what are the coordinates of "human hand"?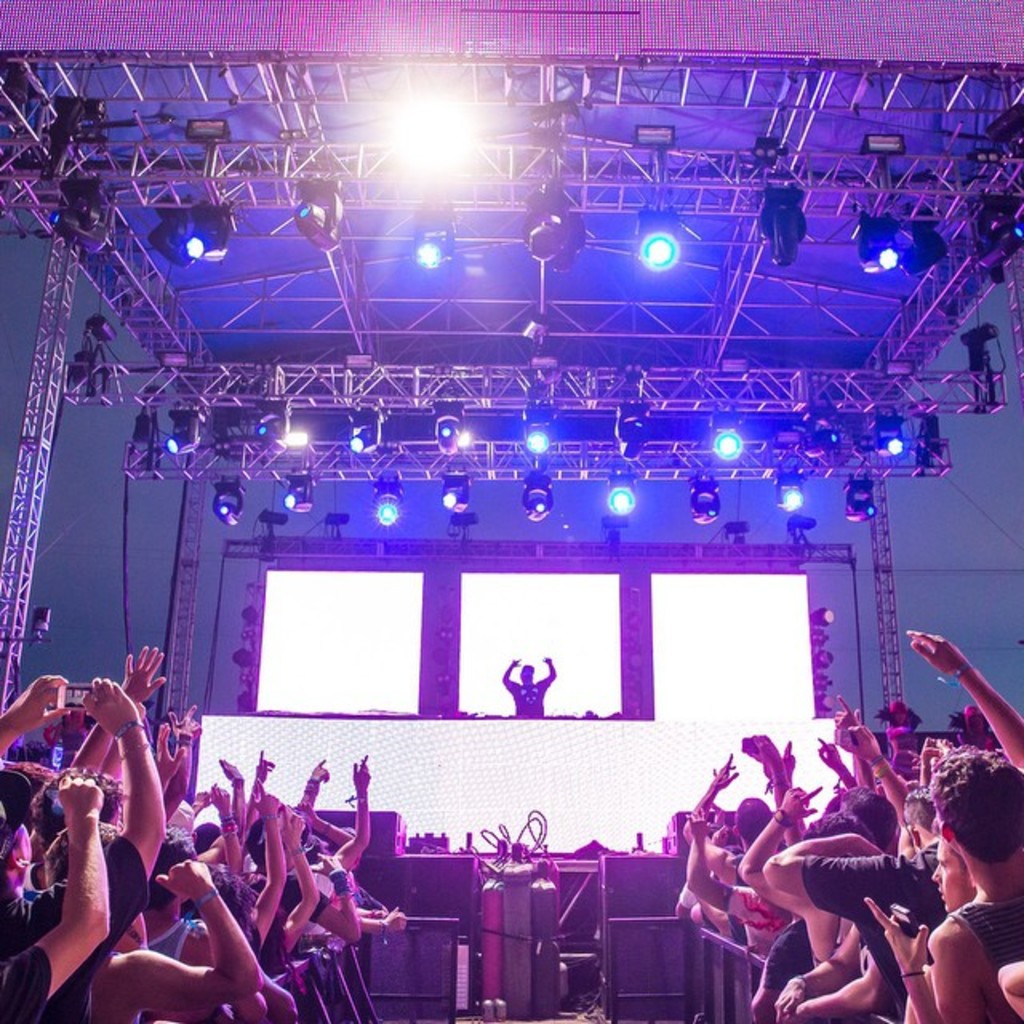
(821, 738, 842, 771).
